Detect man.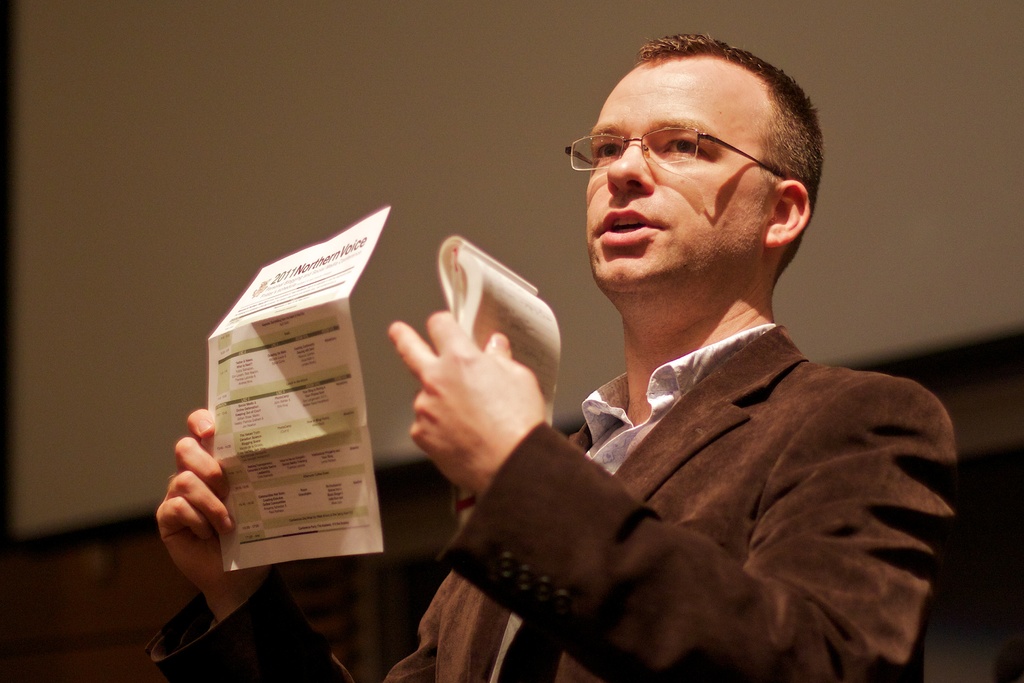
Detected at bbox=[279, 74, 828, 666].
